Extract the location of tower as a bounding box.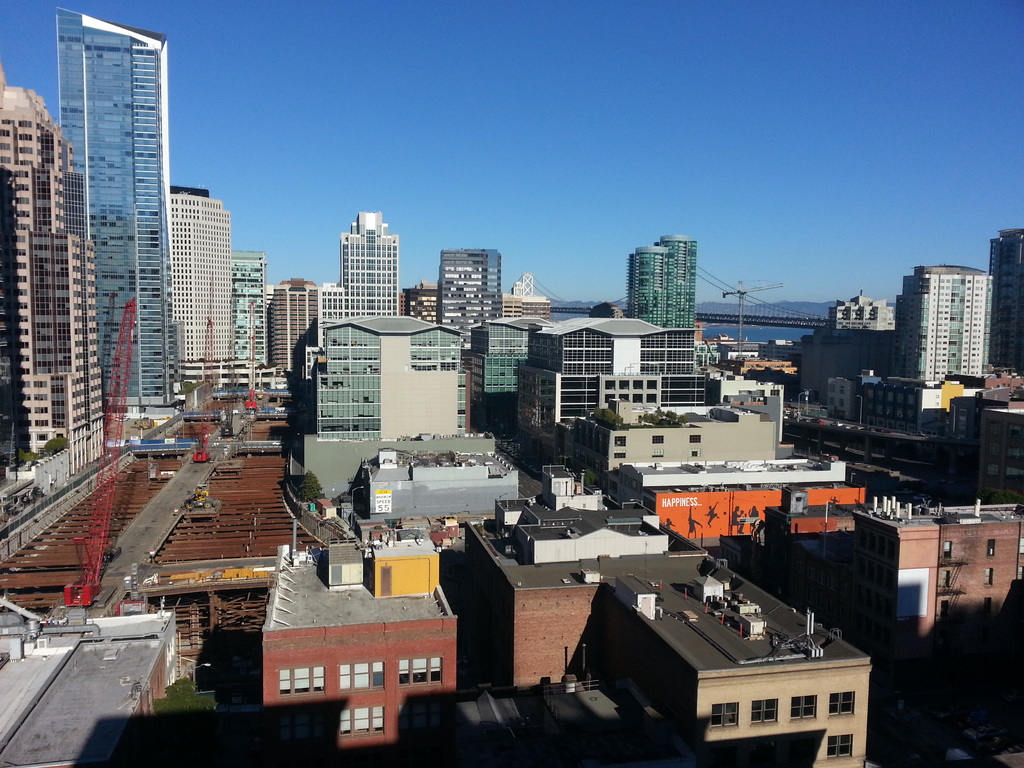
bbox=[433, 244, 504, 349].
